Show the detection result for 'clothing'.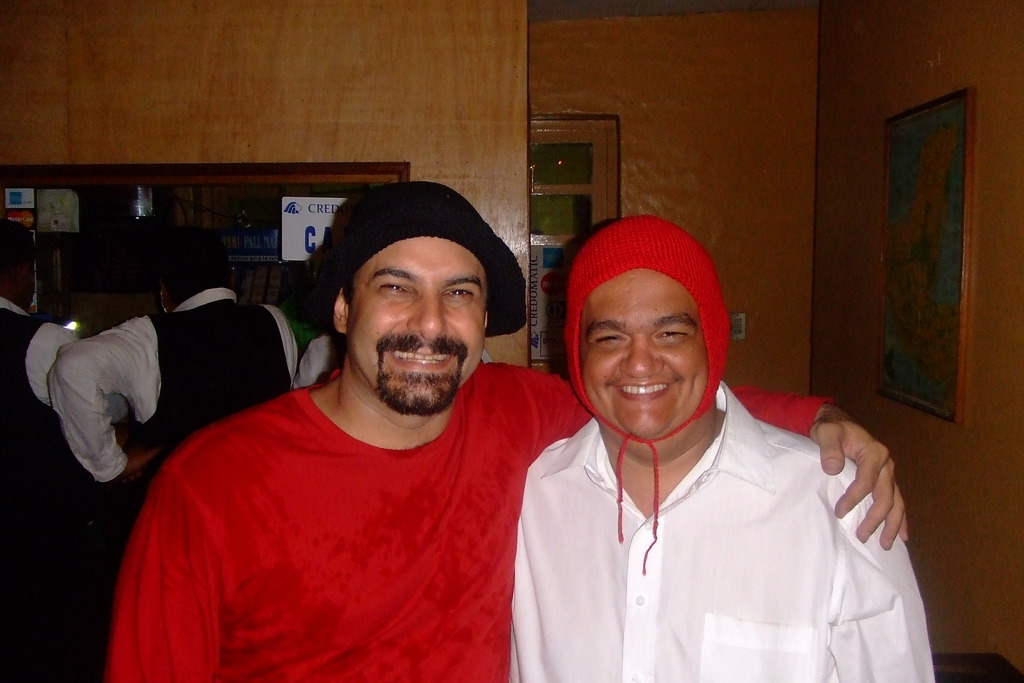
Rect(0, 298, 78, 519).
